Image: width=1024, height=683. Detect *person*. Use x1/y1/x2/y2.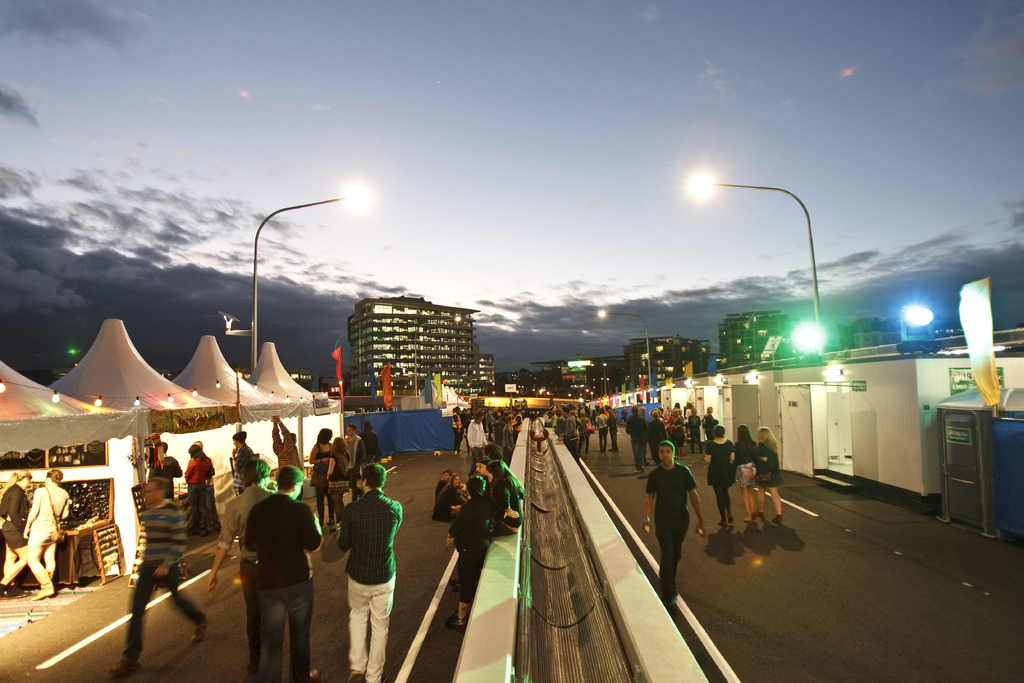
111/479/208/677.
